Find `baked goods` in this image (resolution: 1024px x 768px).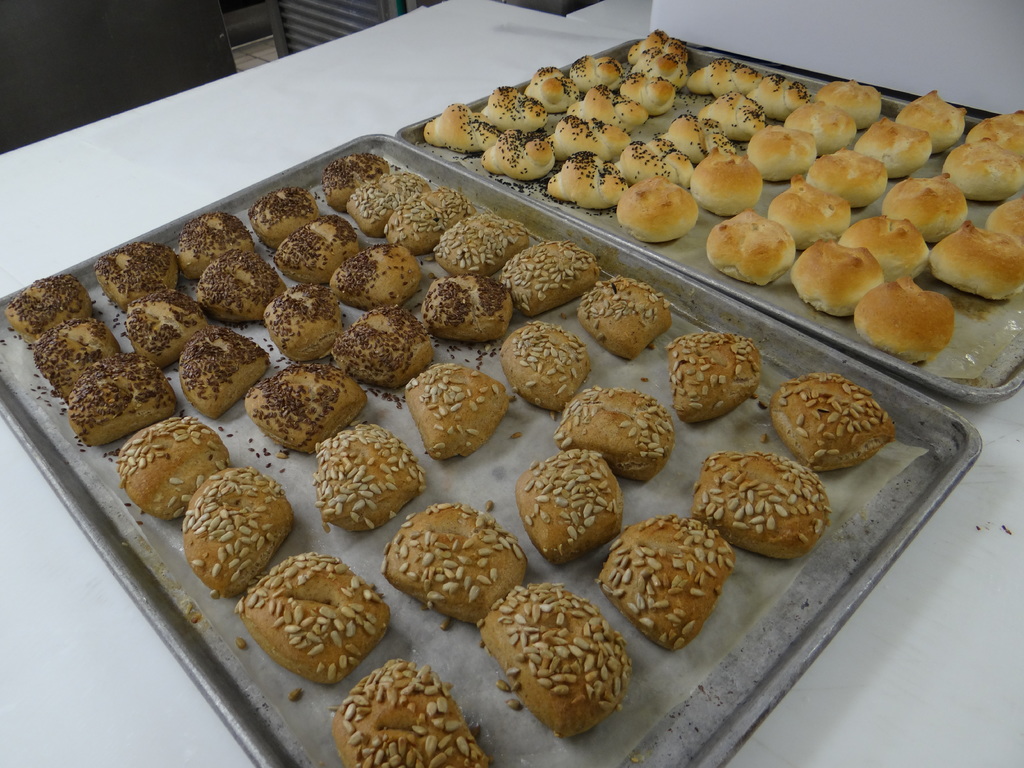
BBox(499, 323, 594, 409).
